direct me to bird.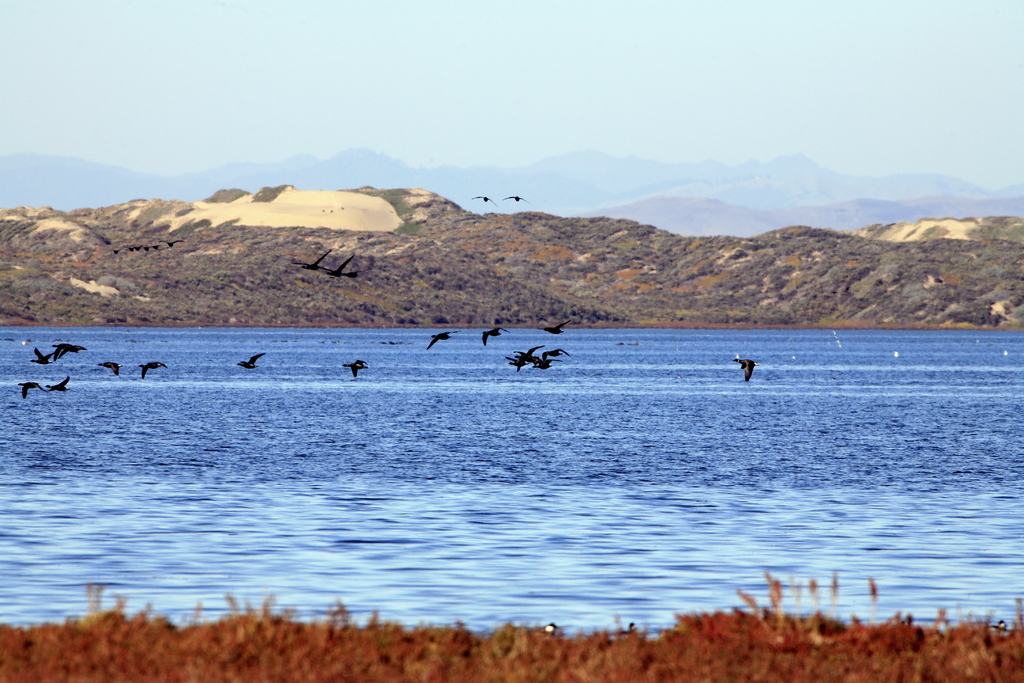
Direction: (236,350,266,373).
